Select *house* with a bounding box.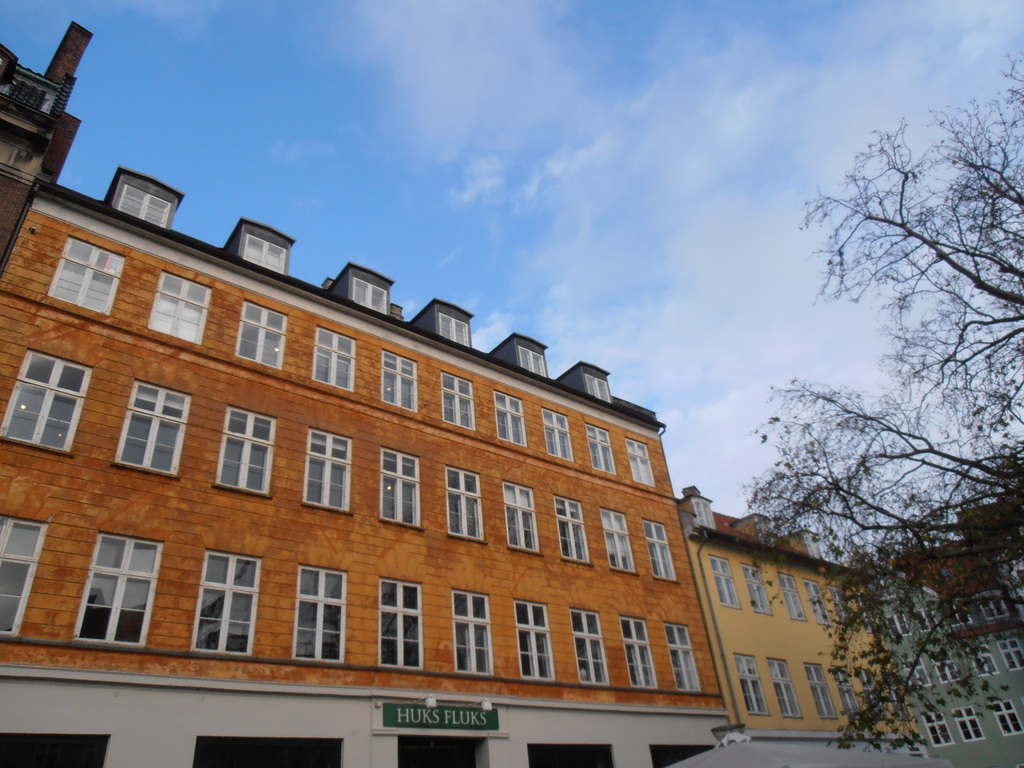
bbox=[0, 28, 95, 265].
